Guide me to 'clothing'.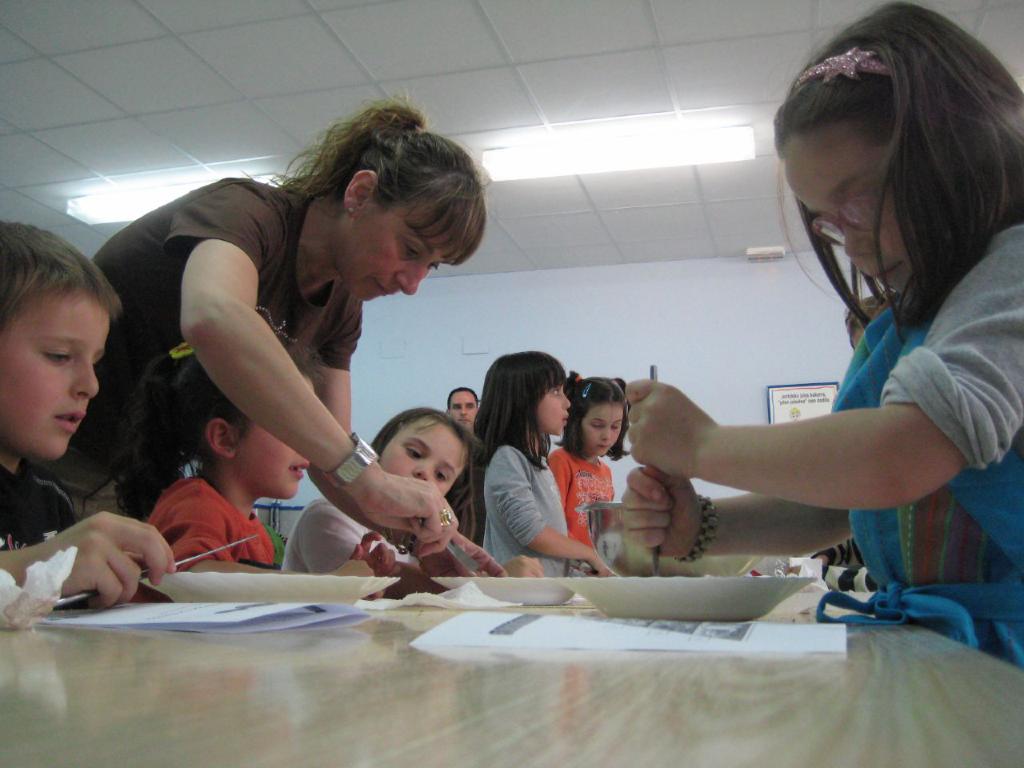
Guidance: {"x1": 831, "y1": 226, "x2": 1023, "y2": 682}.
